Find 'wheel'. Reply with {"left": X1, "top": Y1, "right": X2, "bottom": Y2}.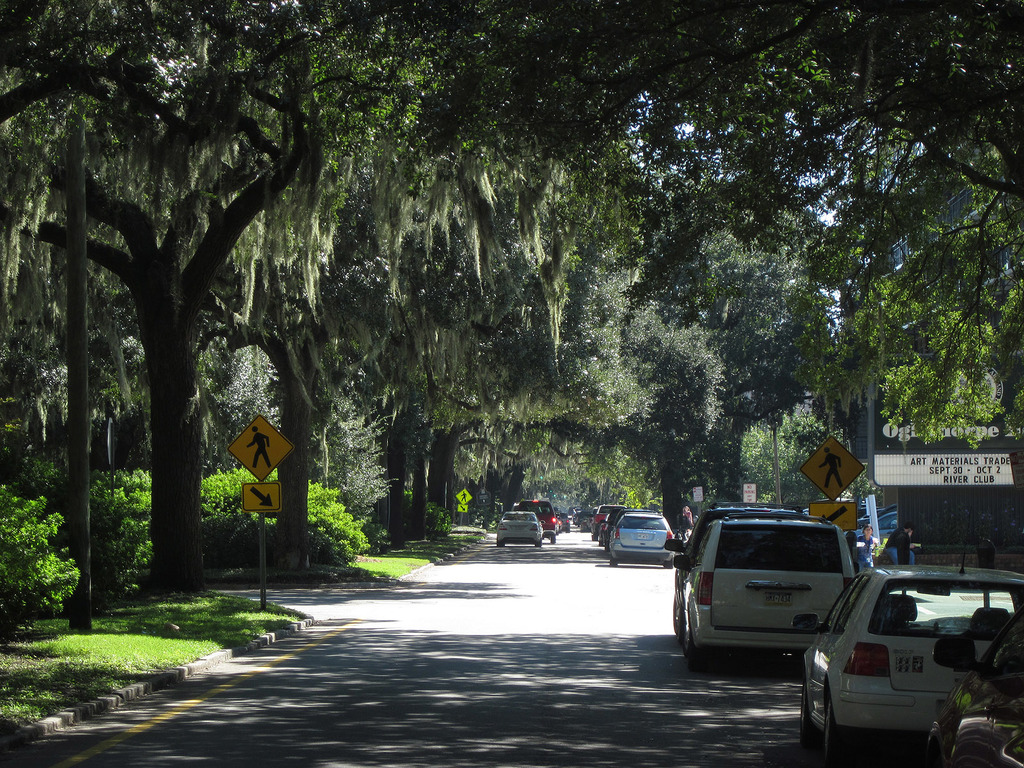
{"left": 799, "top": 686, "right": 816, "bottom": 738}.
